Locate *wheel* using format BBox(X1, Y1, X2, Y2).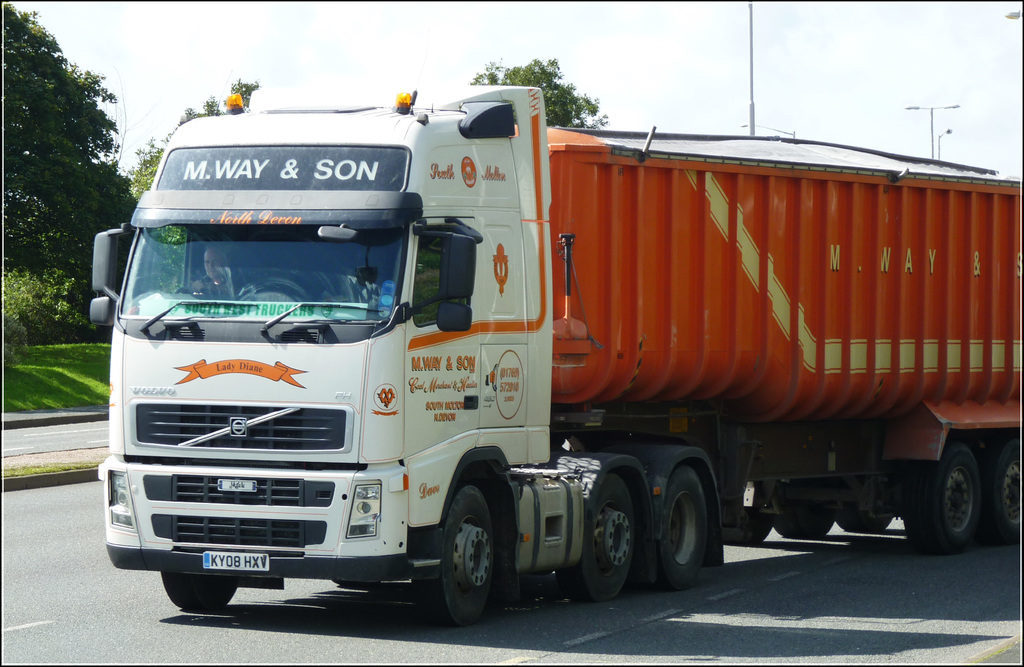
BBox(908, 434, 986, 552).
